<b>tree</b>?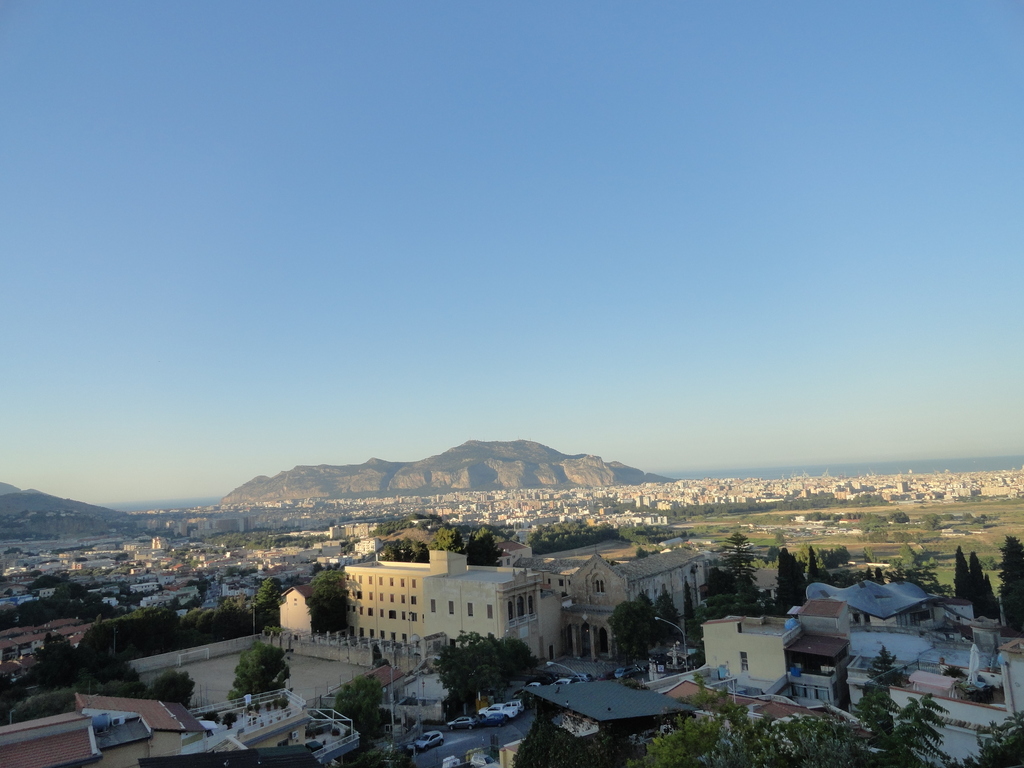
x1=112, y1=584, x2=144, y2=612
